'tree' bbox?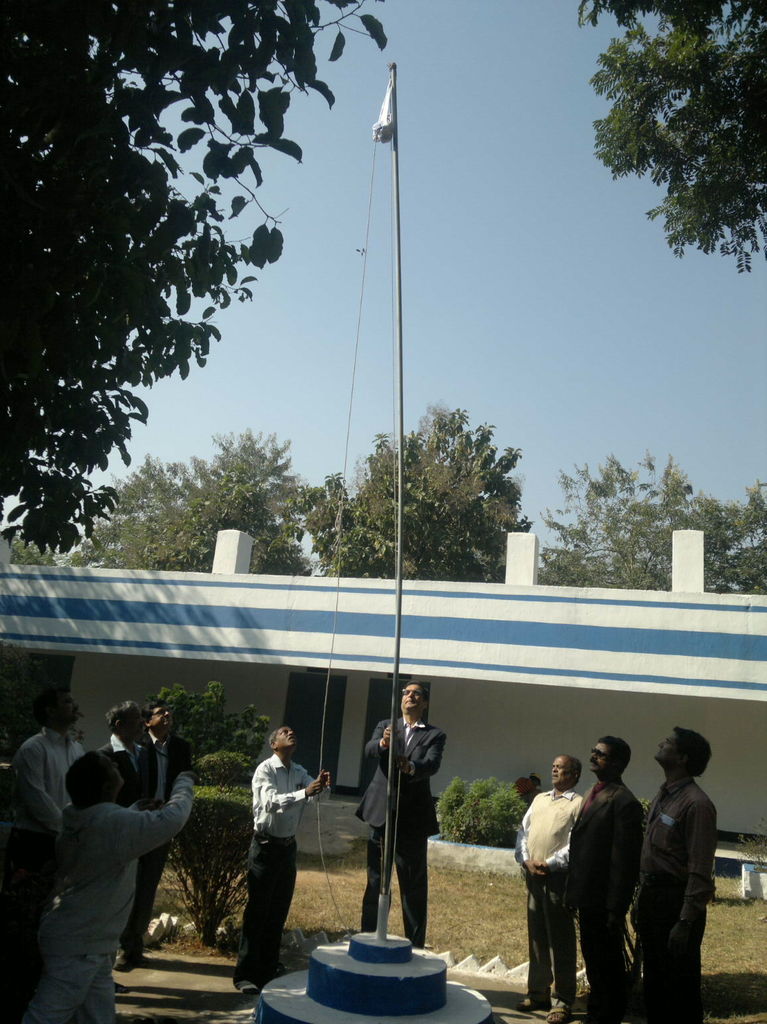
detection(537, 447, 766, 594)
